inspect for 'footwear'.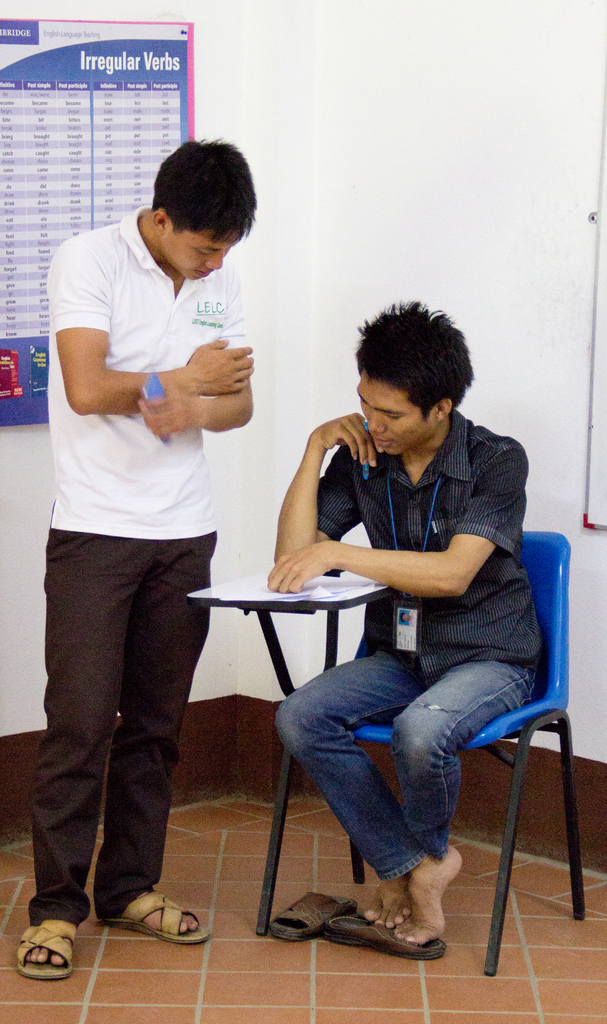
Inspection: box(318, 915, 448, 961).
